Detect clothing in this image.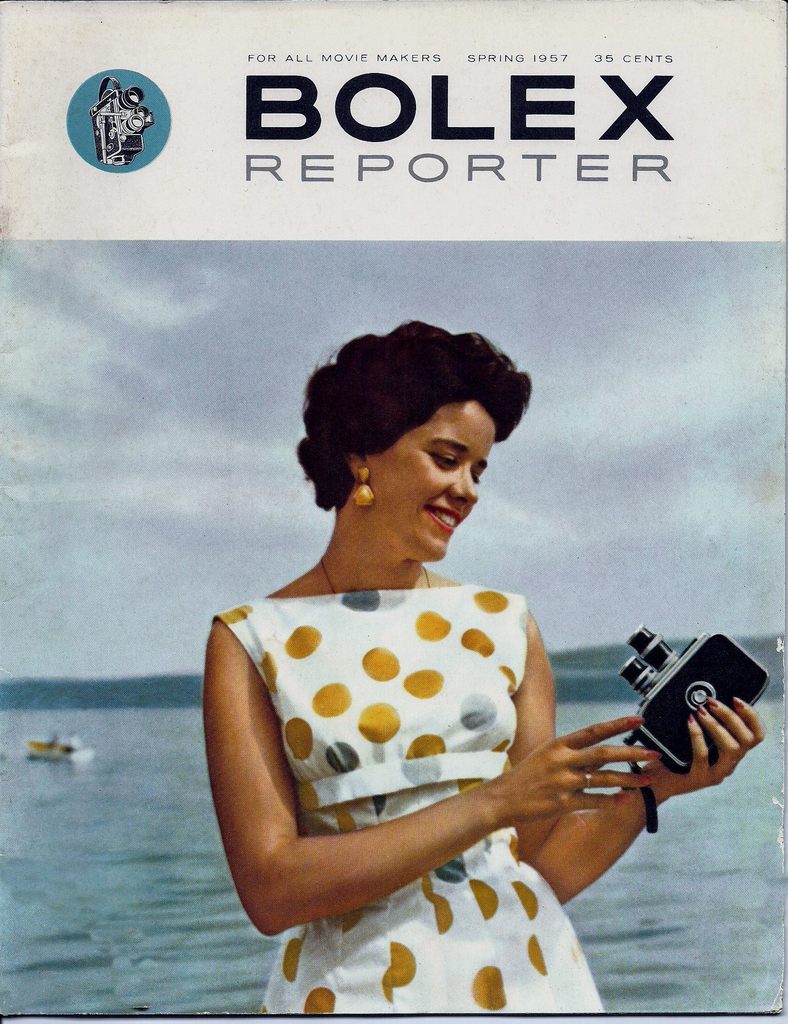
Detection: crop(204, 567, 614, 1023).
